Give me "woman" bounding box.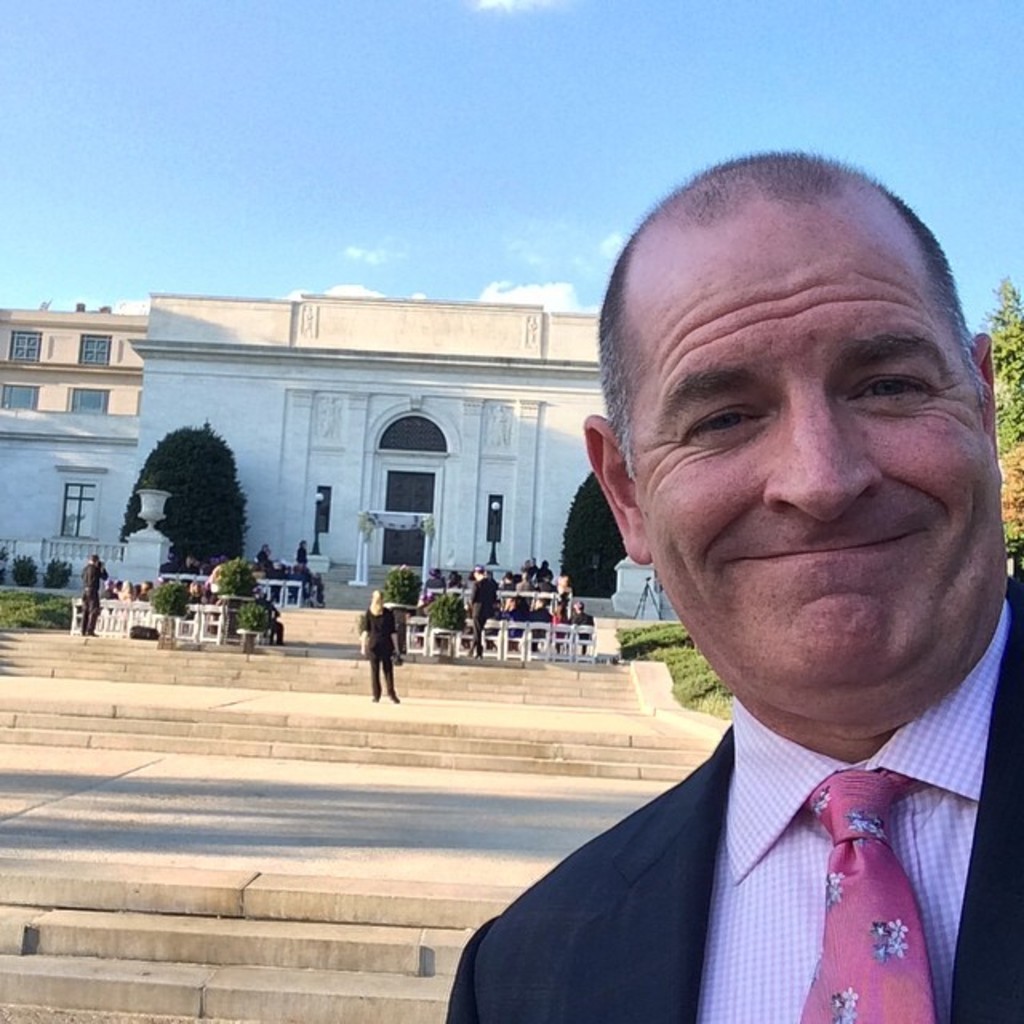
(x1=507, y1=597, x2=525, y2=622).
